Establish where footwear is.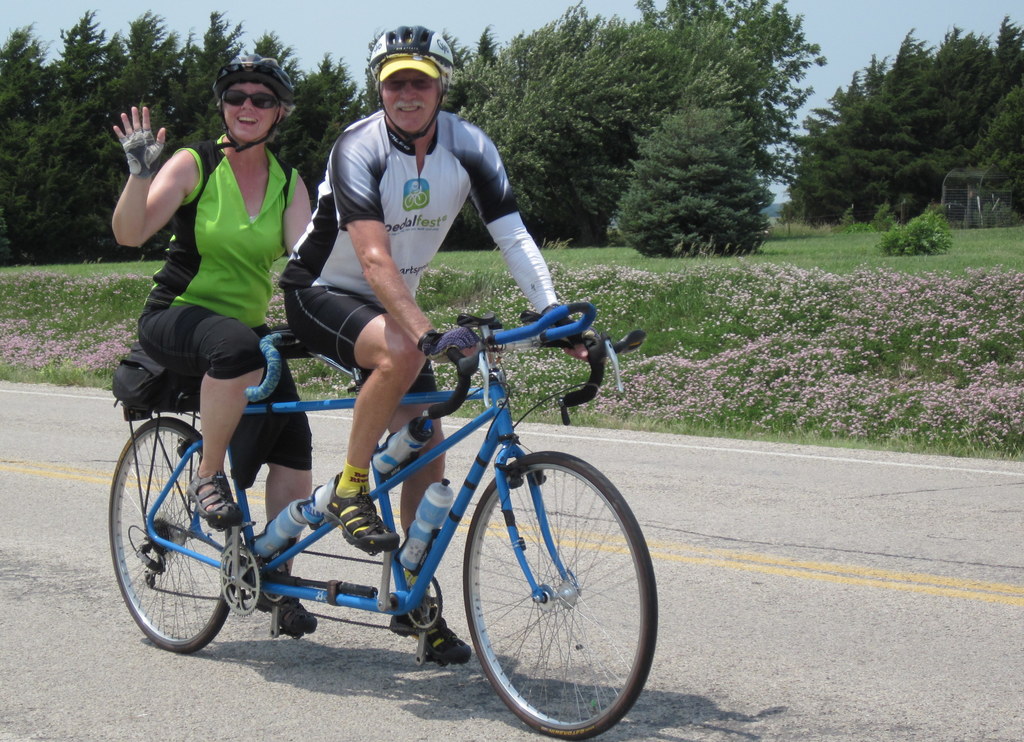
Established at 257,596,317,641.
